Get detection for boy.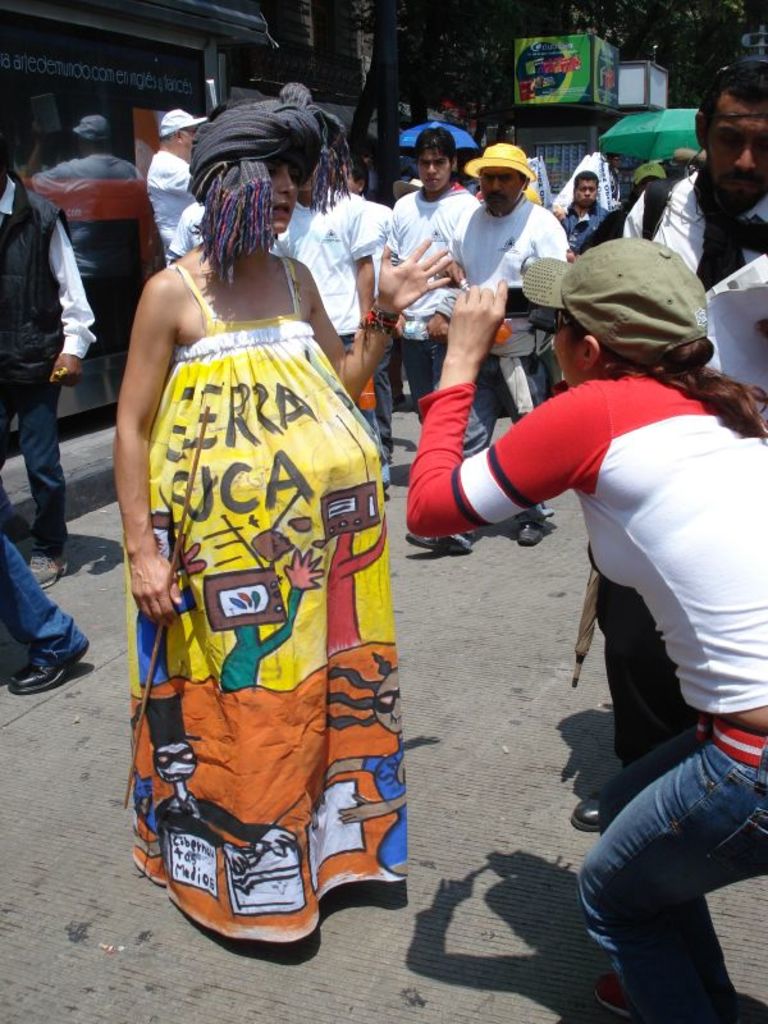
Detection: rect(559, 169, 605, 253).
